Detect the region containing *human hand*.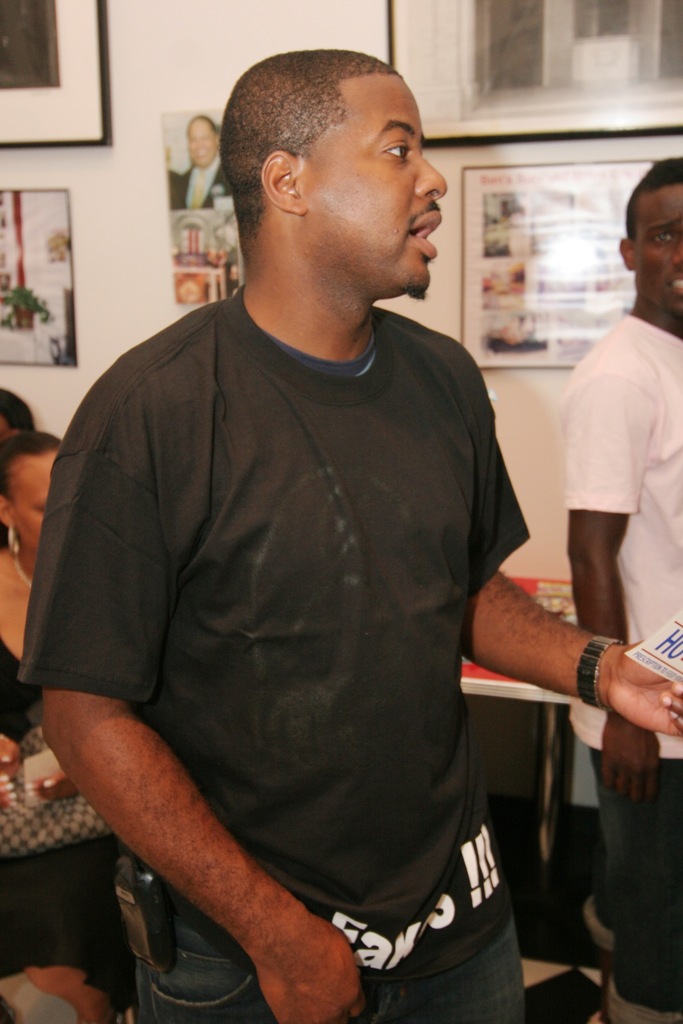
detection(511, 576, 658, 746).
